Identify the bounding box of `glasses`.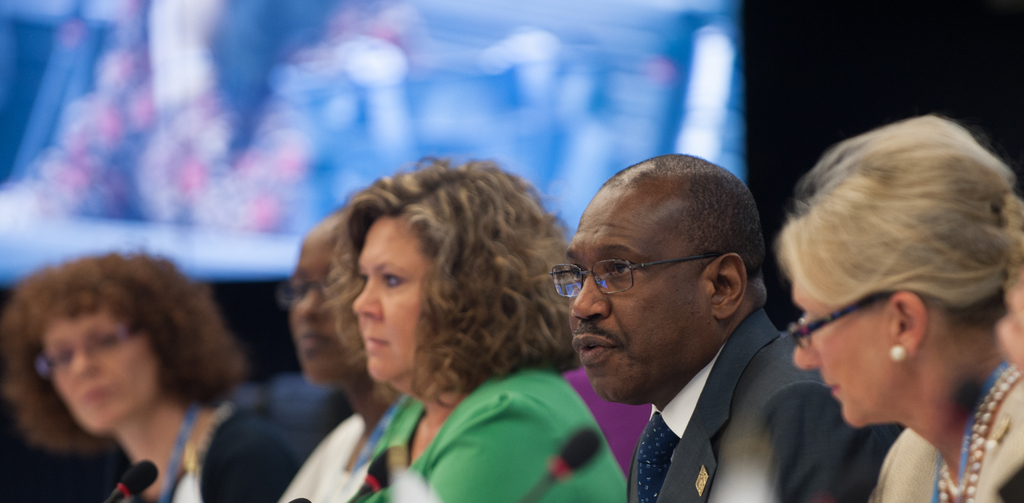
BBox(788, 285, 895, 347).
